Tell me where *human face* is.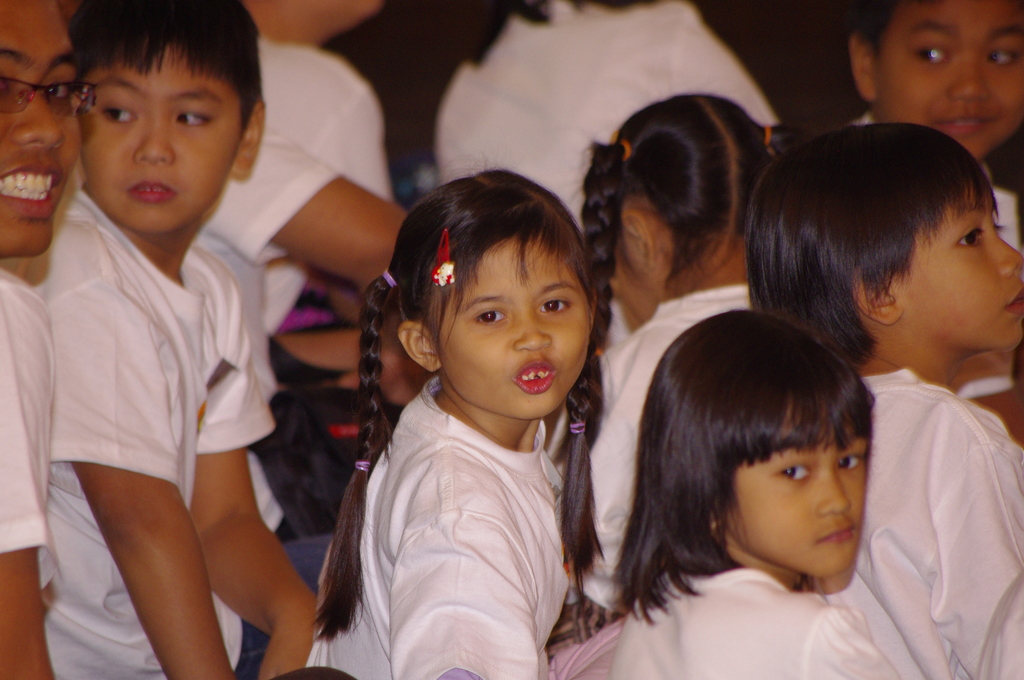
*human face* is at <region>426, 235, 589, 428</region>.
